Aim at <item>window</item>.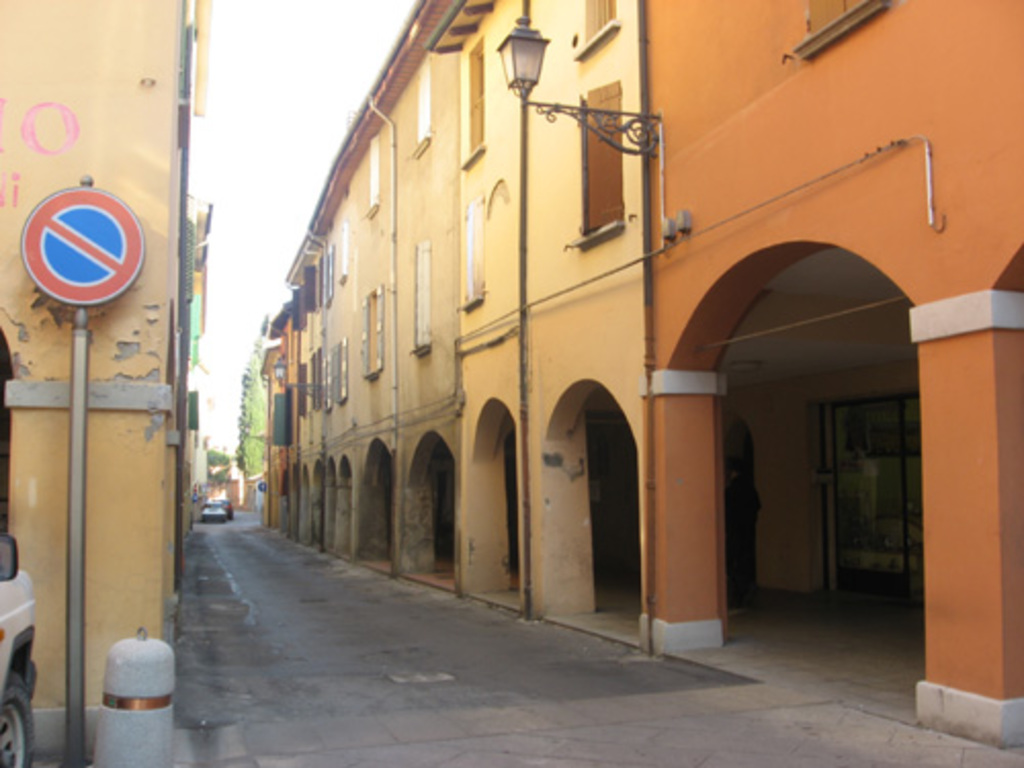
Aimed at Rect(461, 37, 483, 158).
